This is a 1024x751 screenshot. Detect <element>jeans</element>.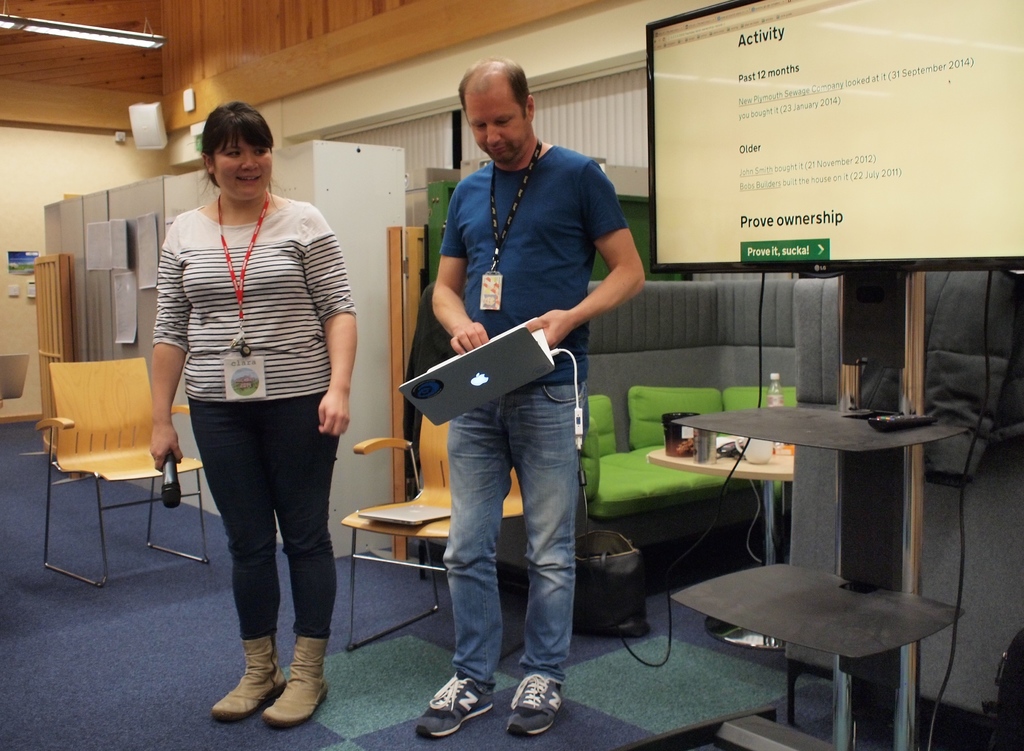
crop(188, 395, 330, 635).
